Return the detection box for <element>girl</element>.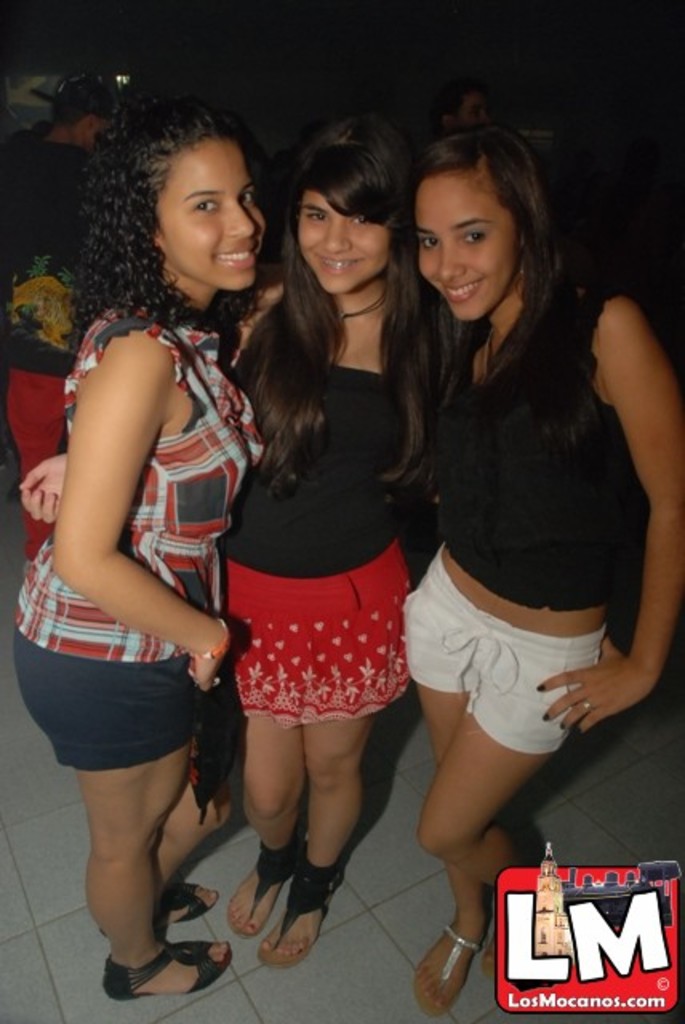
[left=2, top=88, right=266, bottom=1003].
